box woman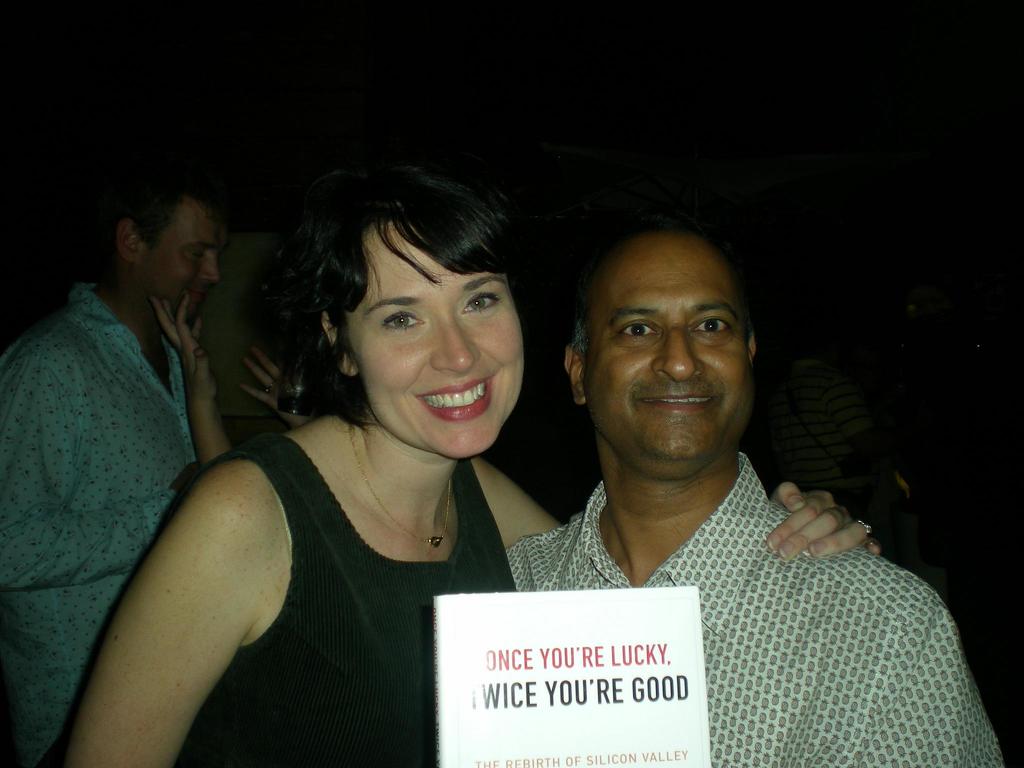
{"left": 18, "top": 134, "right": 1018, "bottom": 767}
